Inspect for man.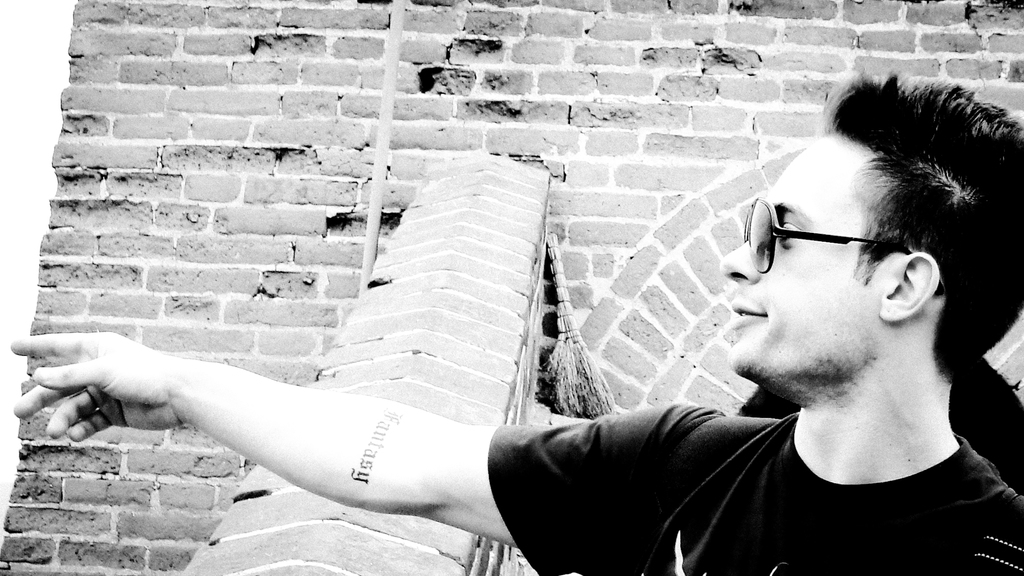
Inspection: box(70, 163, 1023, 561).
